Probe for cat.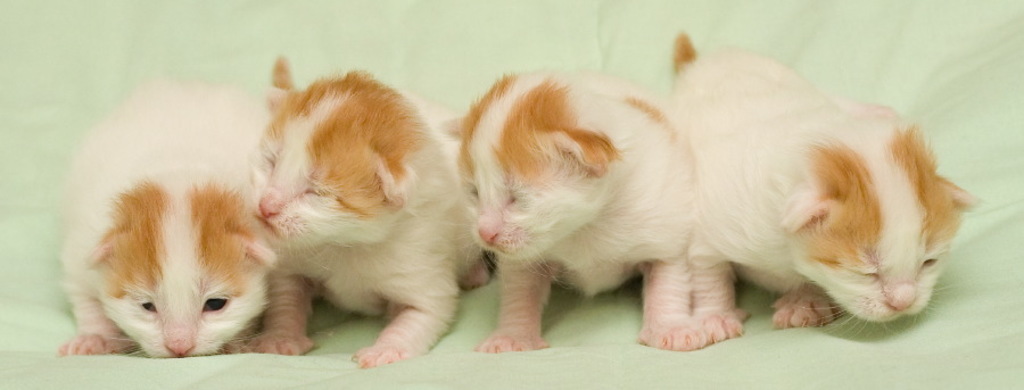
Probe result: <bbox>445, 69, 695, 355</bbox>.
